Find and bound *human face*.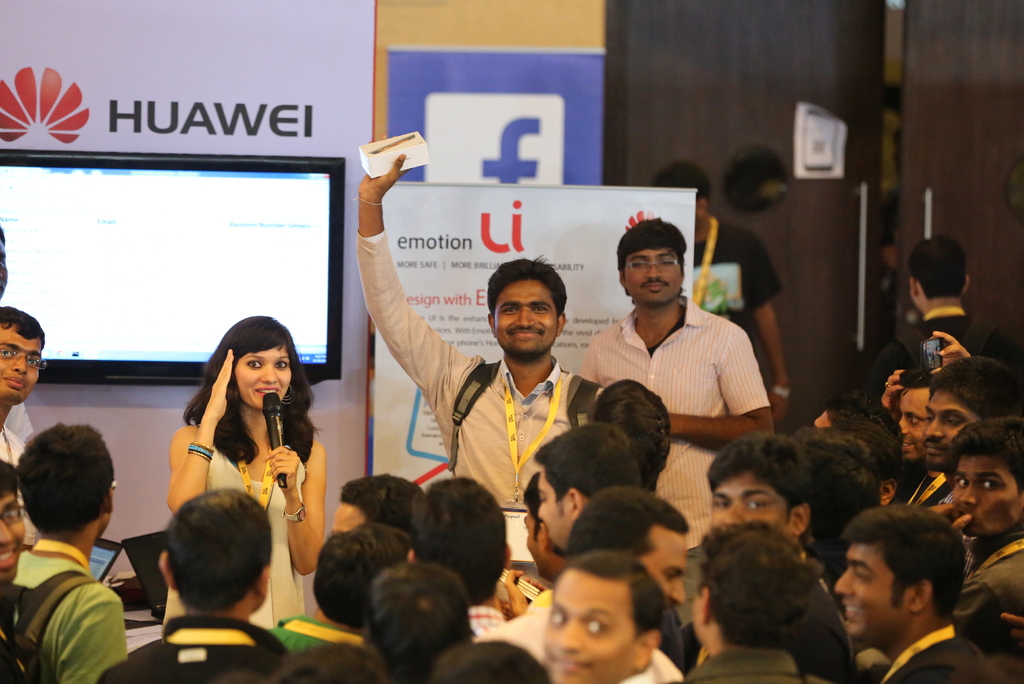
Bound: box=[0, 326, 46, 402].
